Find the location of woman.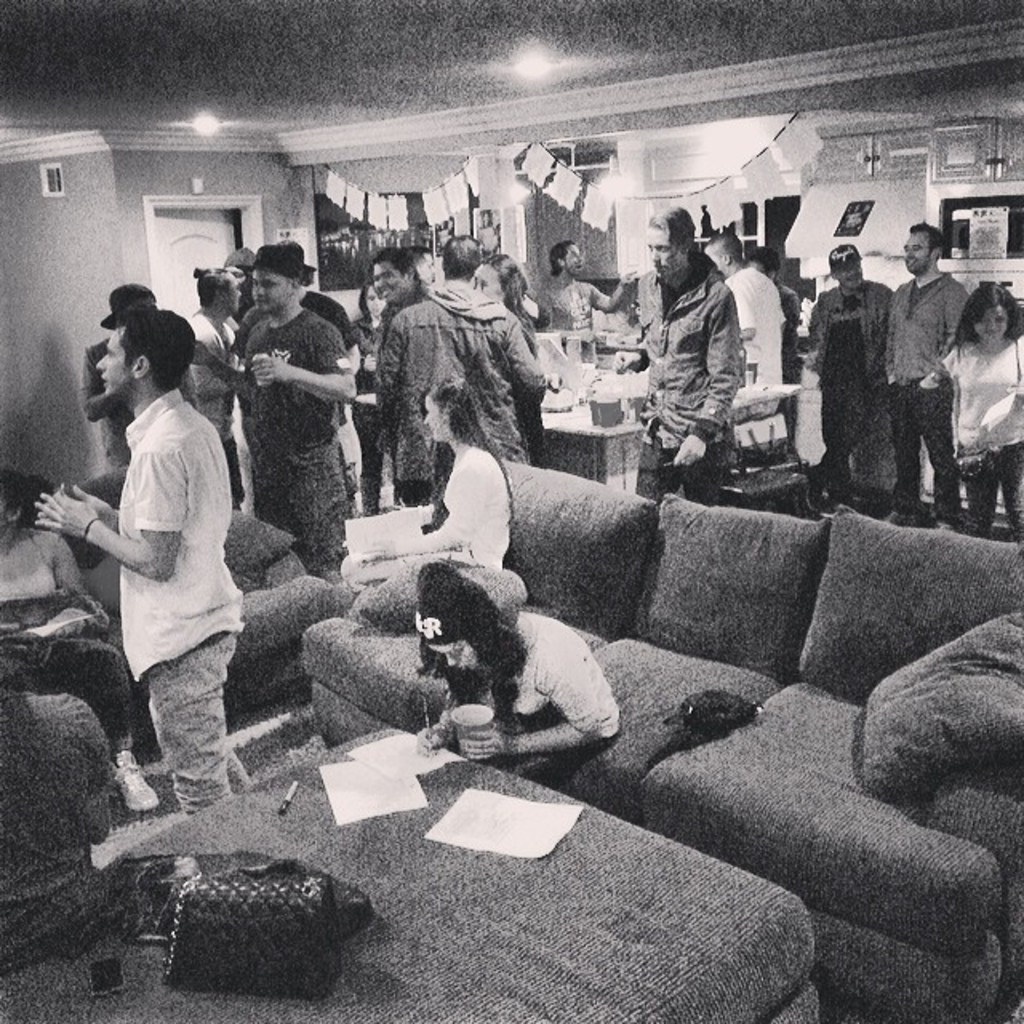
Location: left=466, top=245, right=541, bottom=461.
